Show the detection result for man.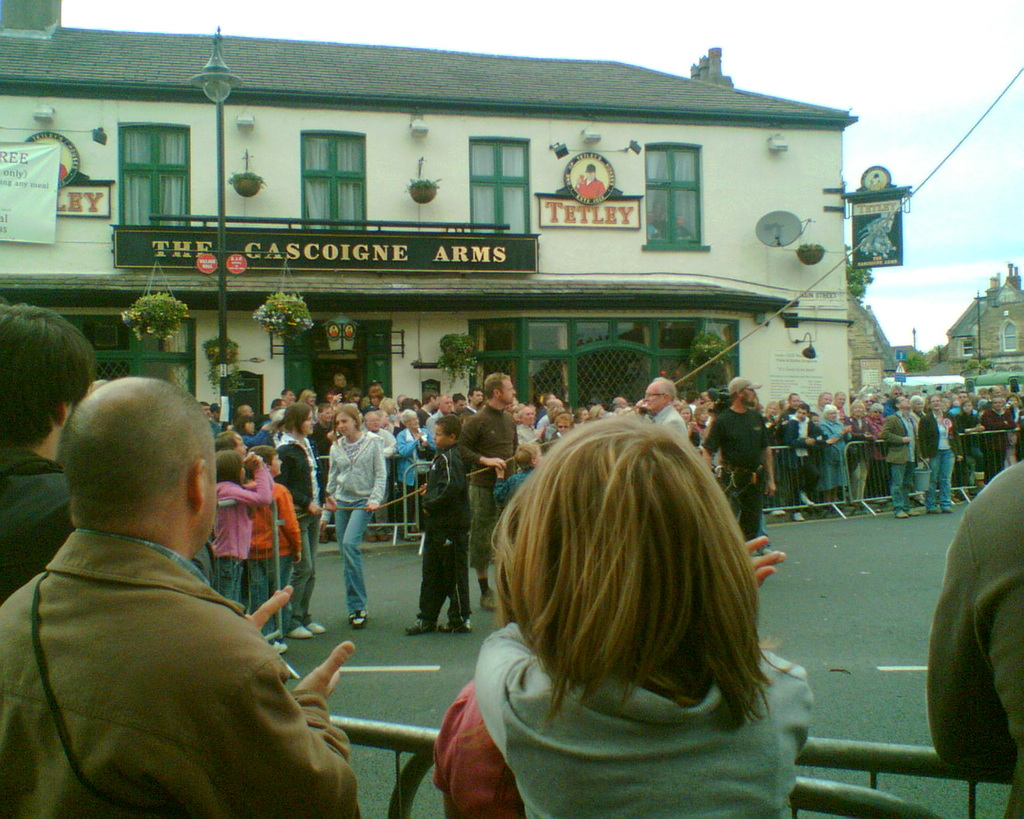
(x1=0, y1=302, x2=102, y2=608).
